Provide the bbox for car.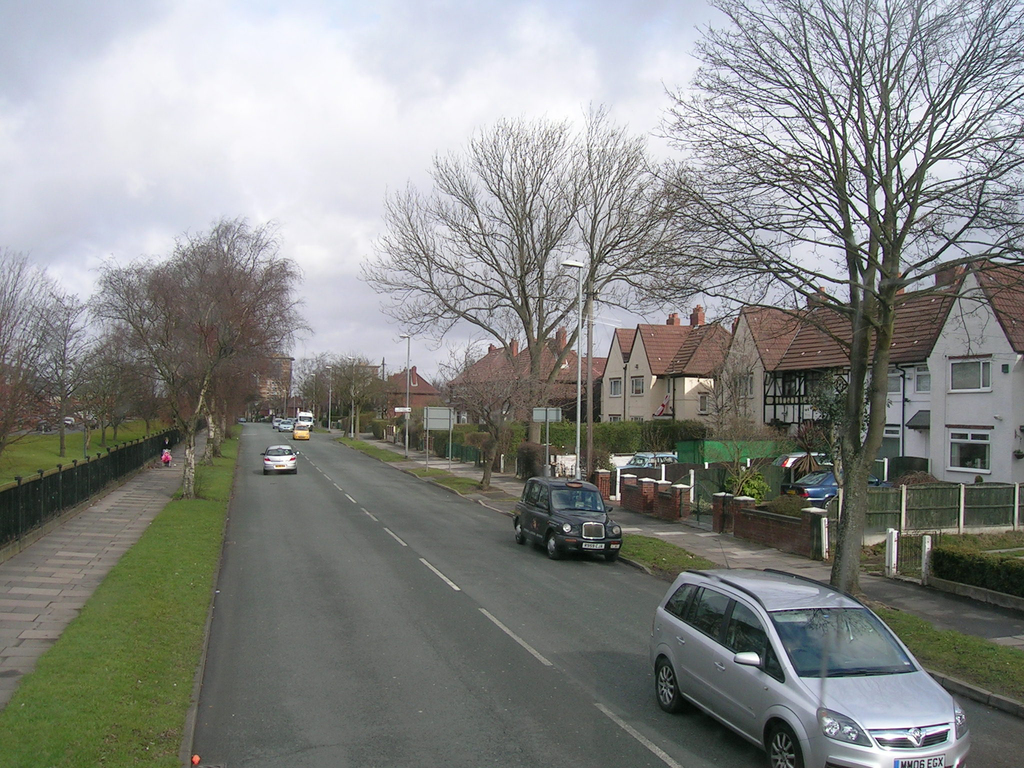
{"x1": 275, "y1": 419, "x2": 280, "y2": 430}.
